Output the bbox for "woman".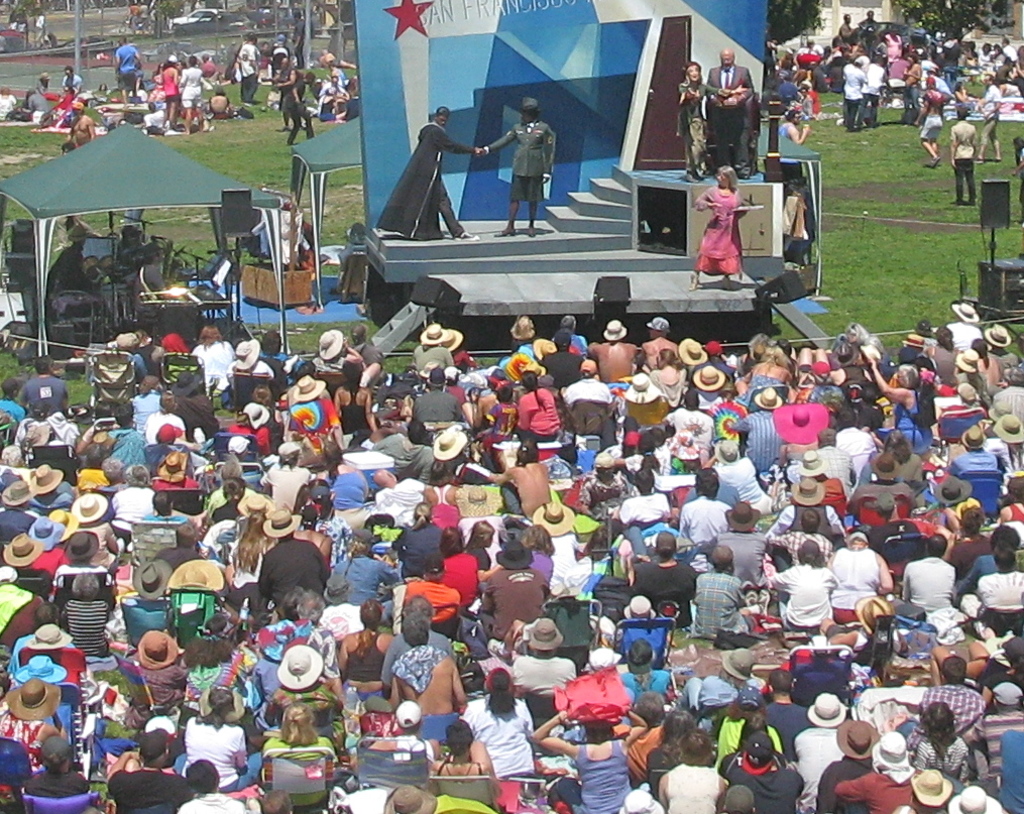
[516, 372, 560, 441].
